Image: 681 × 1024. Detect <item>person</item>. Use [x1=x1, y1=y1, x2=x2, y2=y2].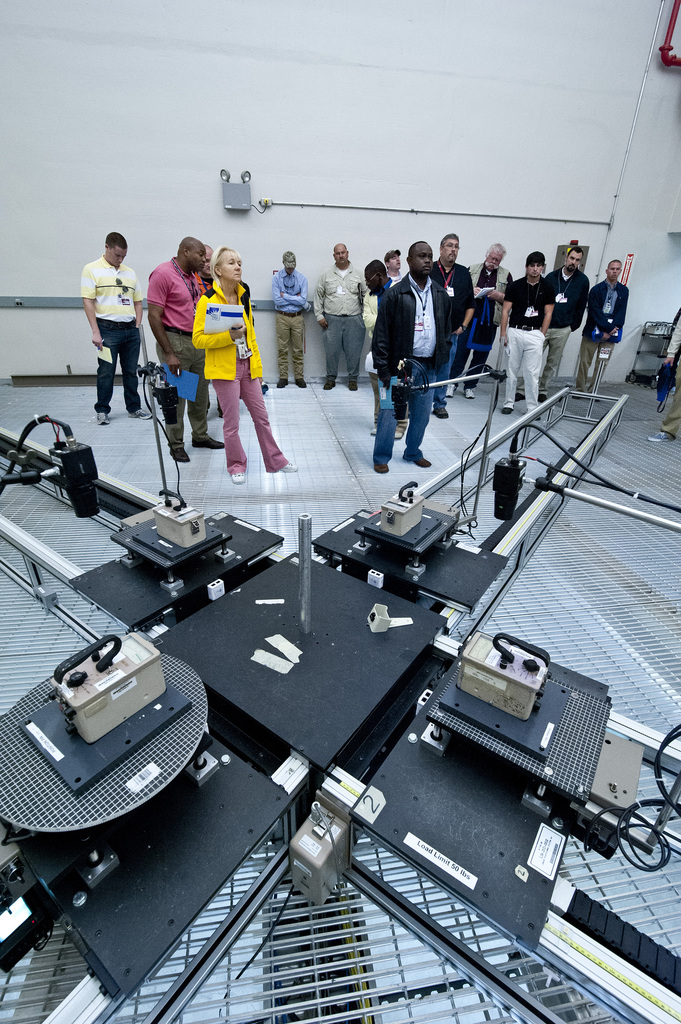
[x1=429, y1=237, x2=478, y2=421].
